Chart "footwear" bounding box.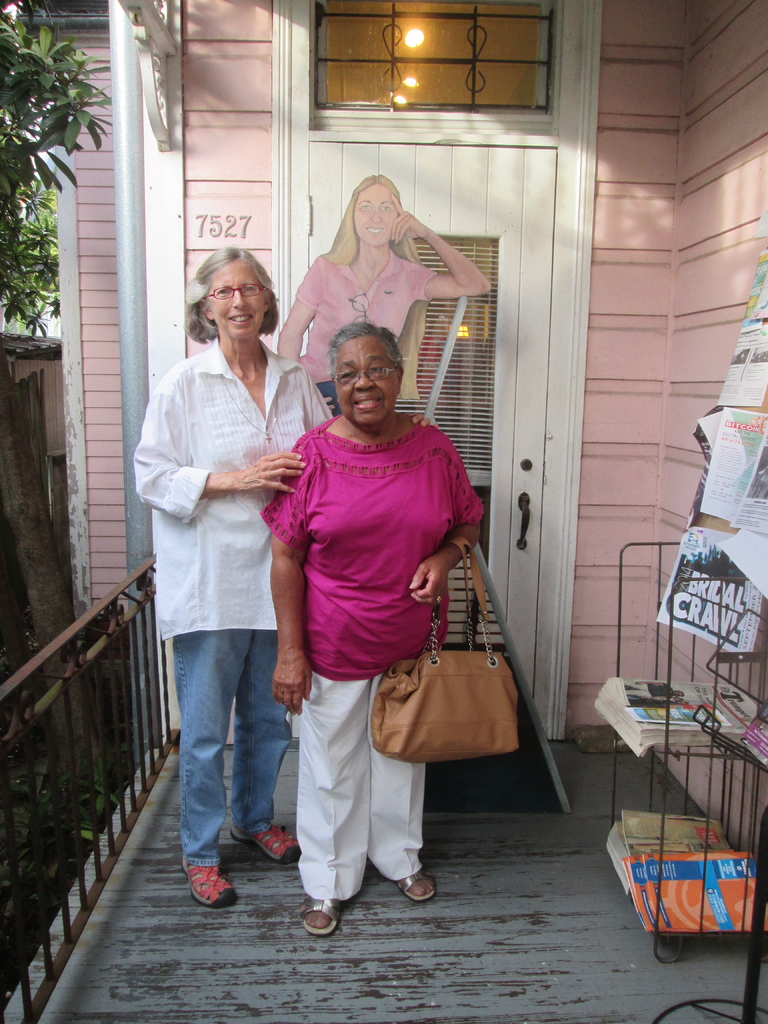
Charted: detection(182, 863, 236, 908).
